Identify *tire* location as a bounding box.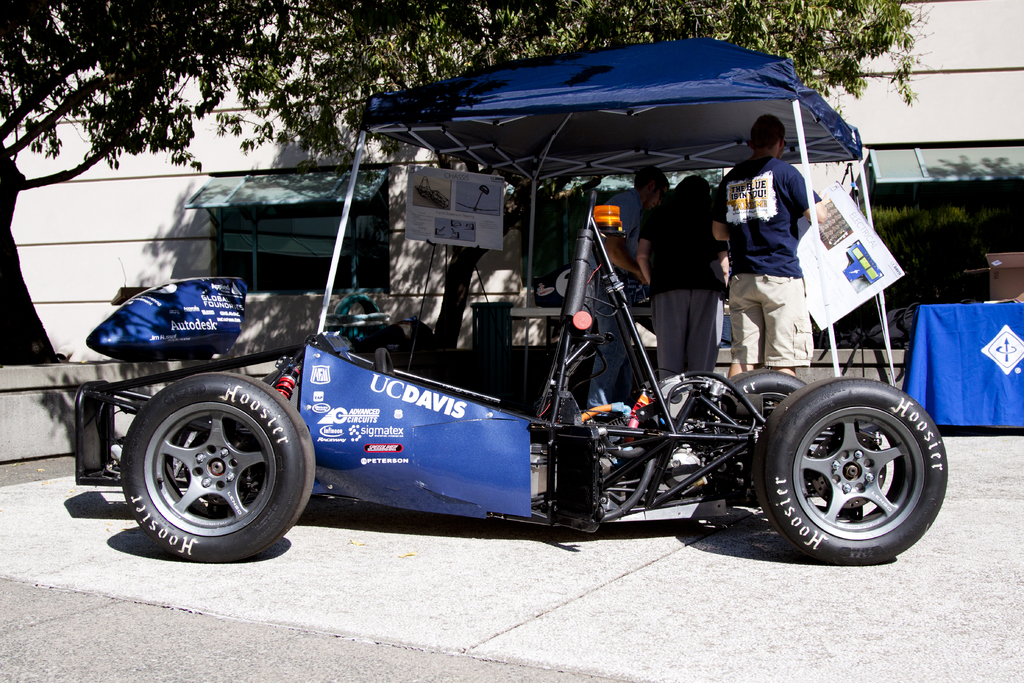
754, 377, 947, 566.
